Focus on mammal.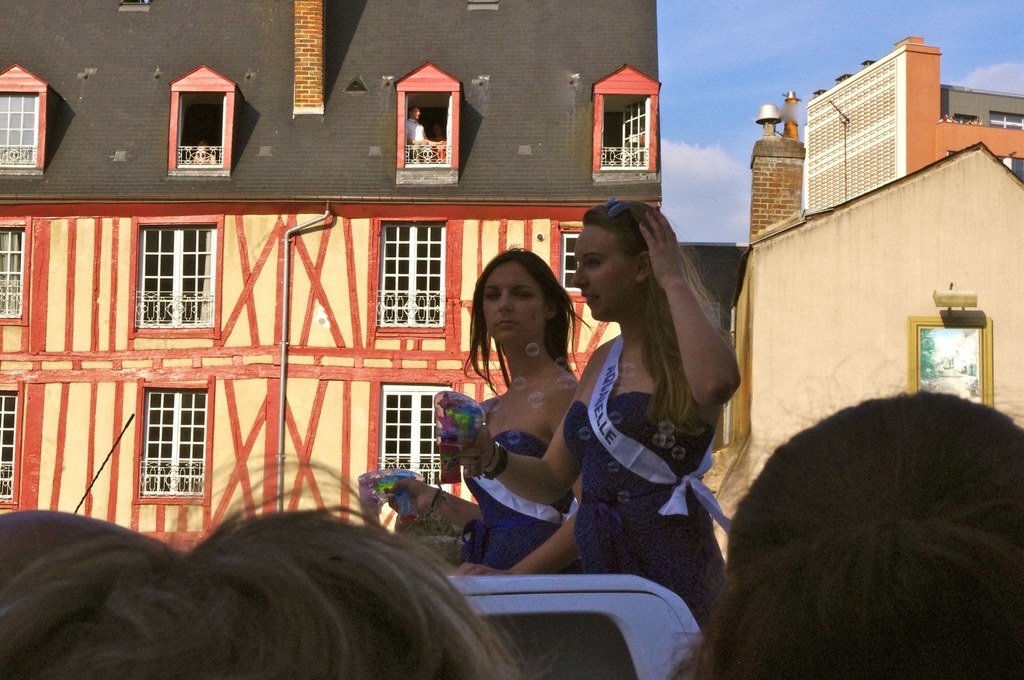
Focused at 404,106,449,162.
